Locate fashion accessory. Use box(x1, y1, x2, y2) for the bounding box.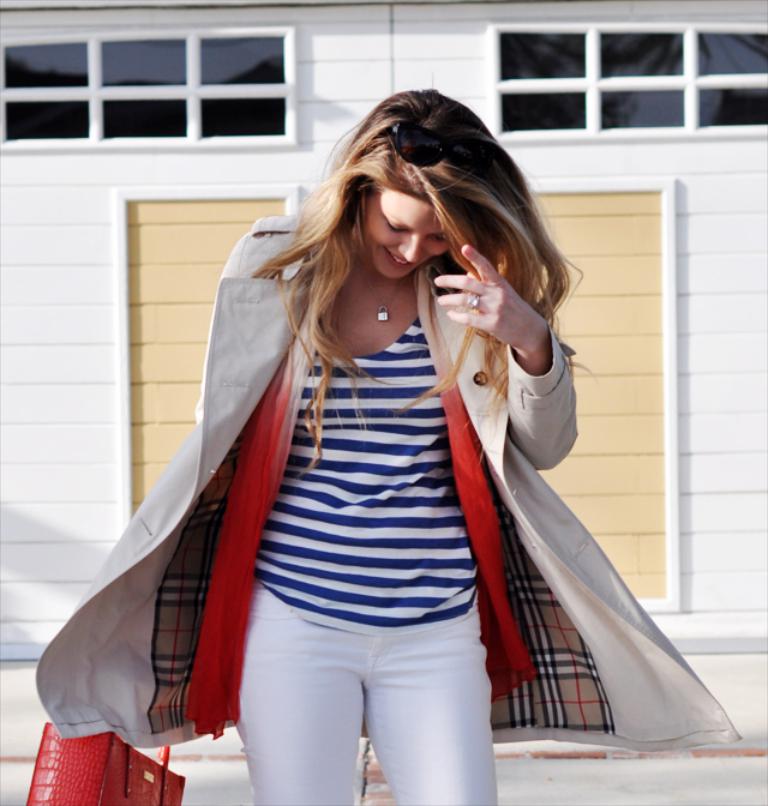
box(472, 293, 479, 307).
